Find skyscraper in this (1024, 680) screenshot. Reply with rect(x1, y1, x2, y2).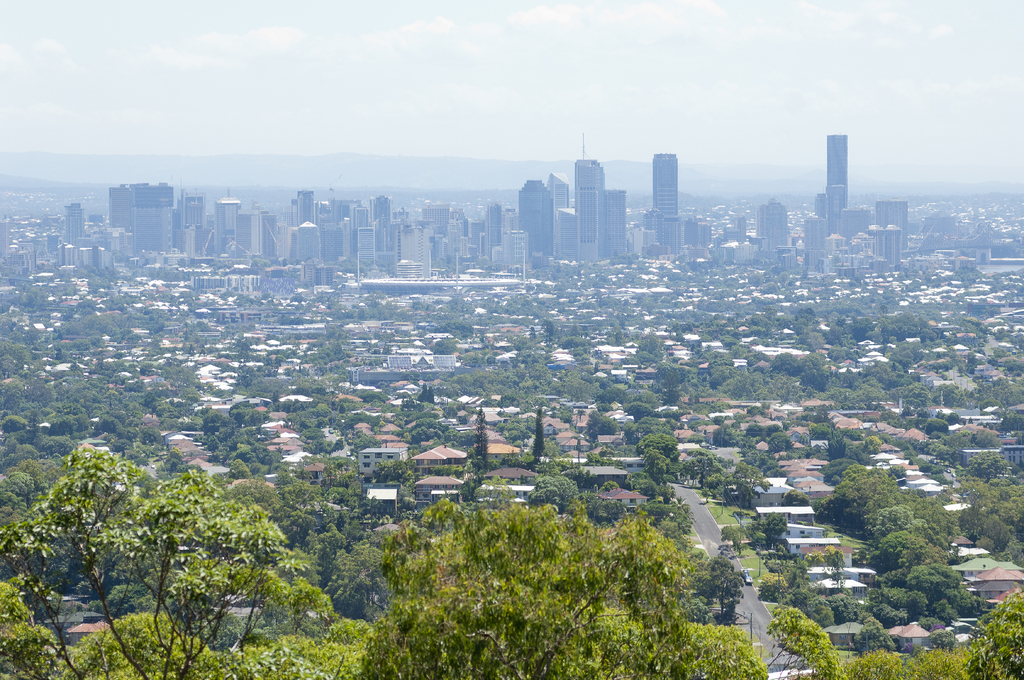
rect(179, 200, 203, 243).
